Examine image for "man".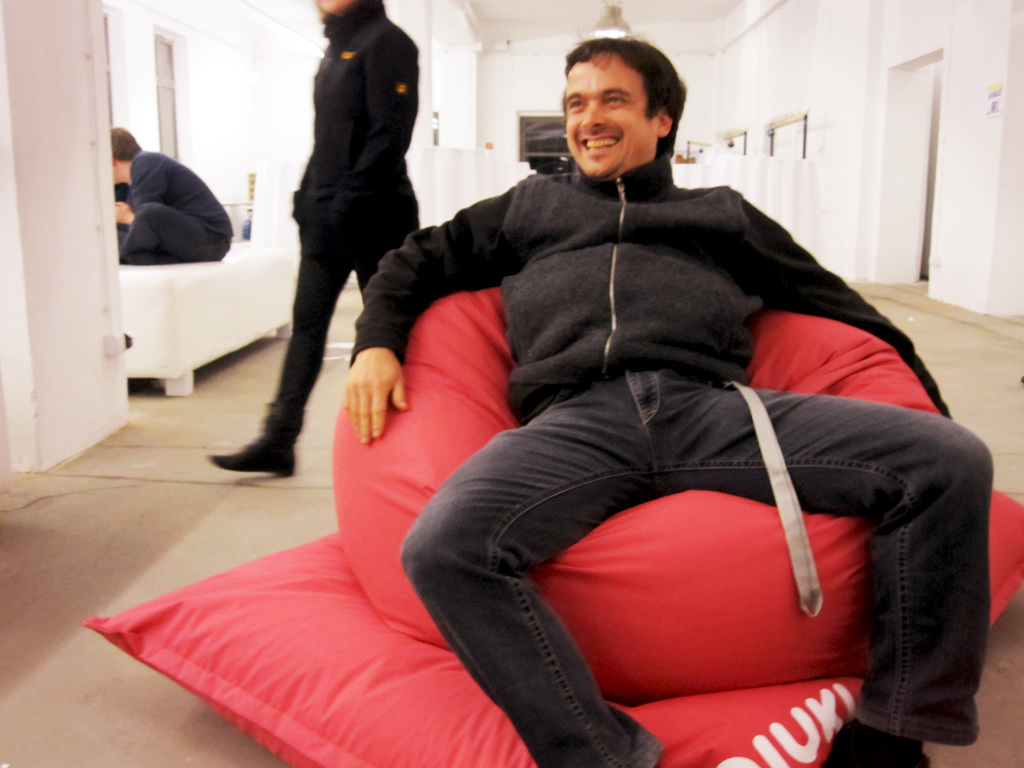
Examination result: [left=106, top=126, right=238, bottom=270].
